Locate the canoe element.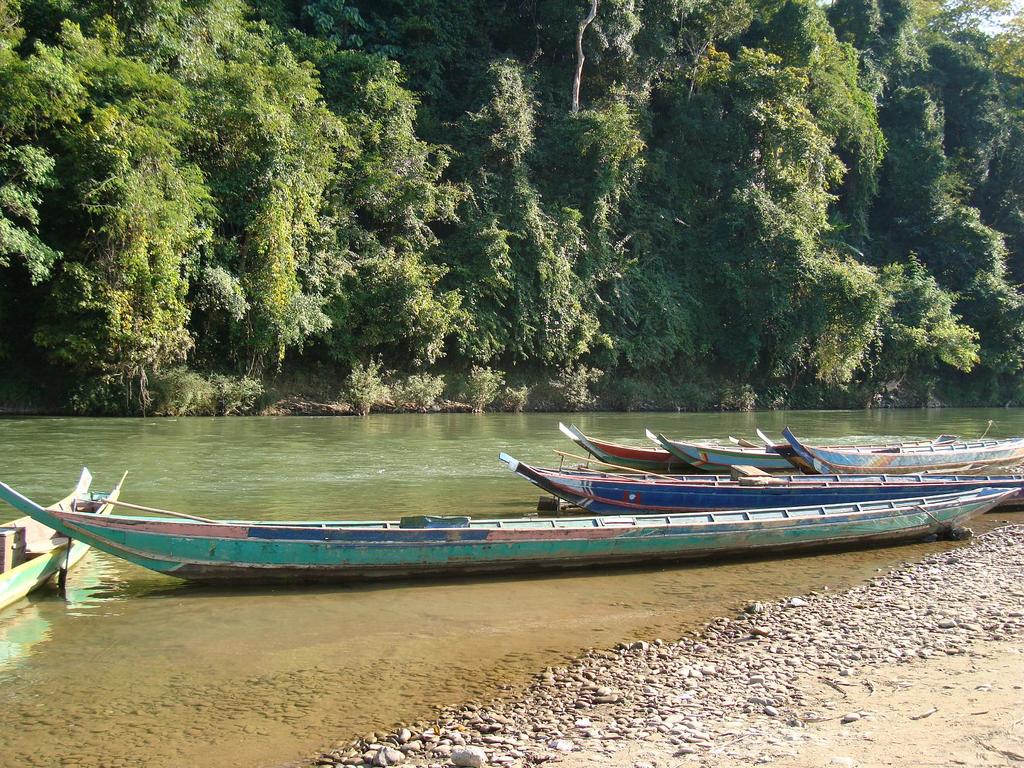
Element bbox: box(502, 454, 1023, 513).
